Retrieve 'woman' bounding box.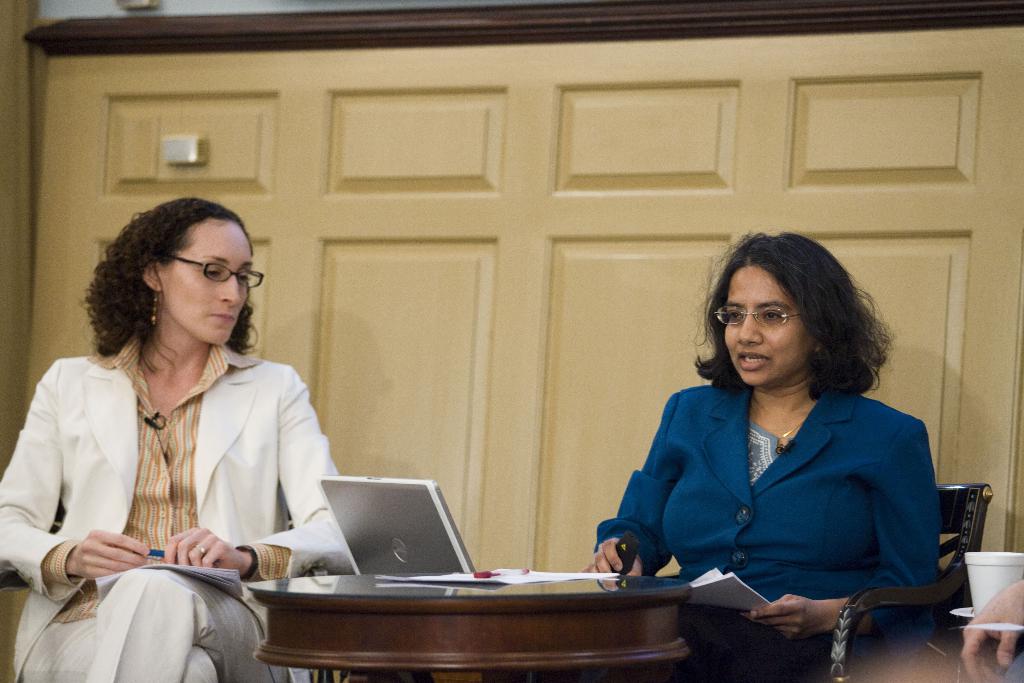
Bounding box: detection(0, 189, 354, 682).
